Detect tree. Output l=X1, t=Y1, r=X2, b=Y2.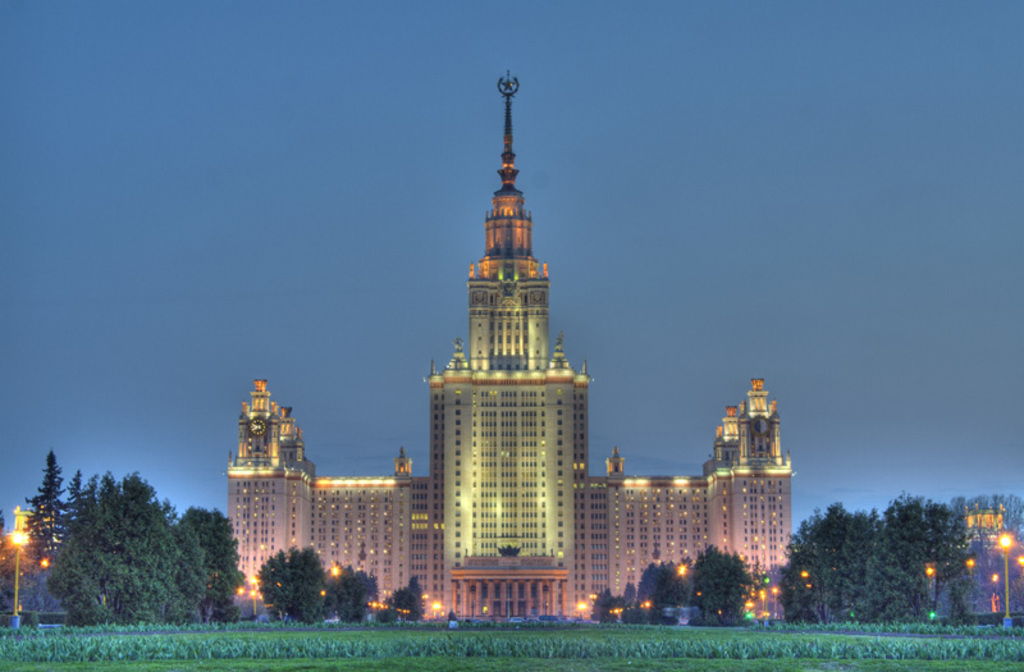
l=332, t=561, r=380, b=626.
